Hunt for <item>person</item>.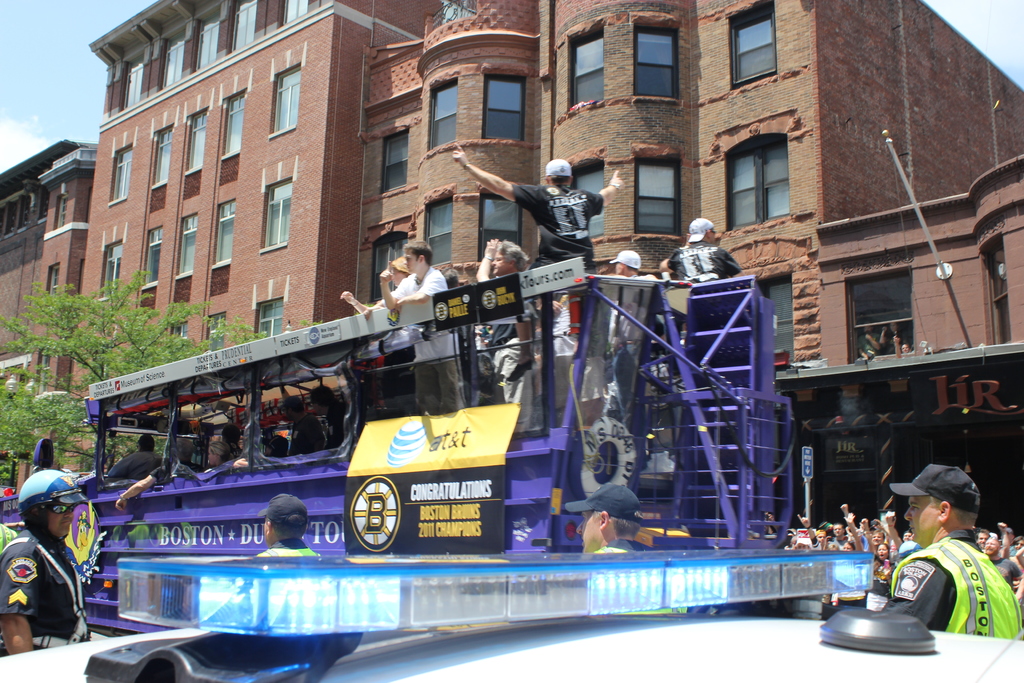
Hunted down at x1=248, y1=494, x2=319, y2=558.
